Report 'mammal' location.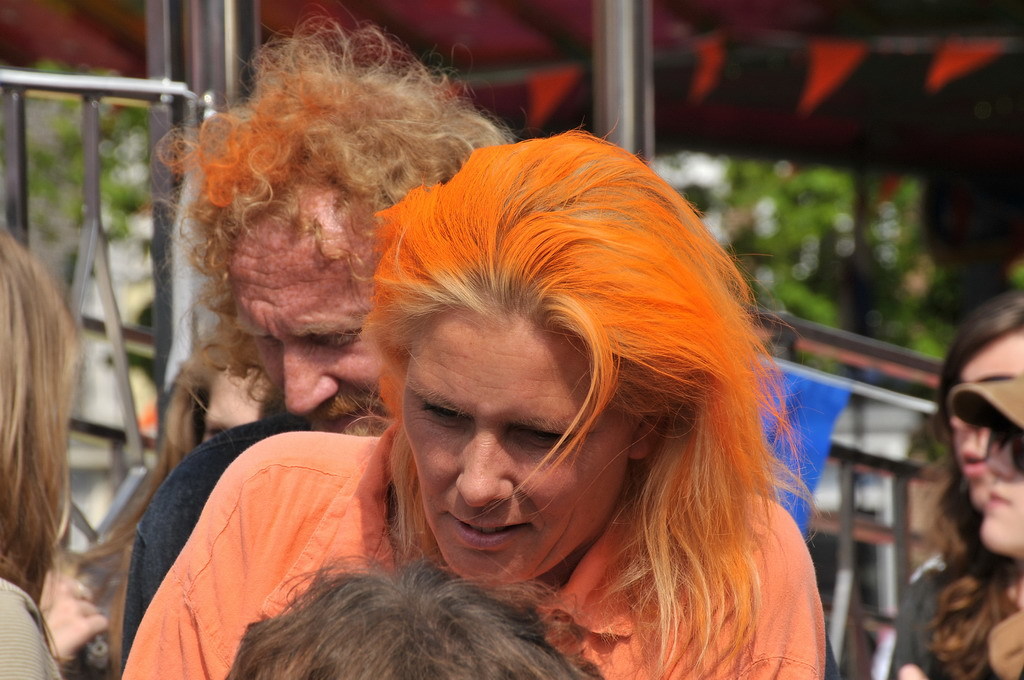
Report: box=[119, 5, 515, 679].
